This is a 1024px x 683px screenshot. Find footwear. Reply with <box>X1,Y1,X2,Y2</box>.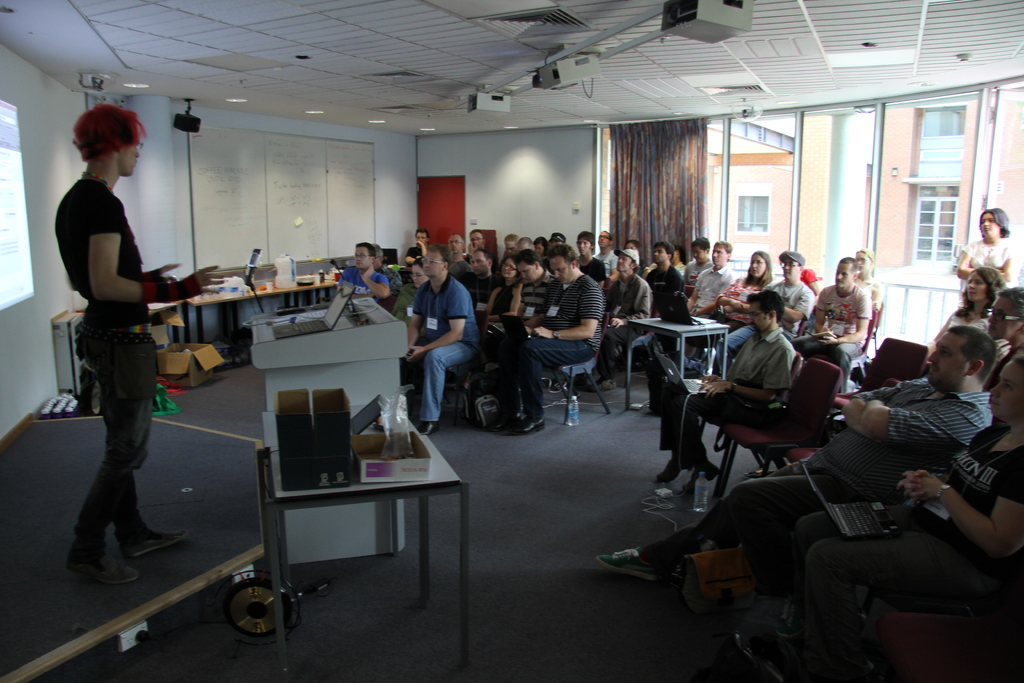
<box>596,547,659,583</box>.
